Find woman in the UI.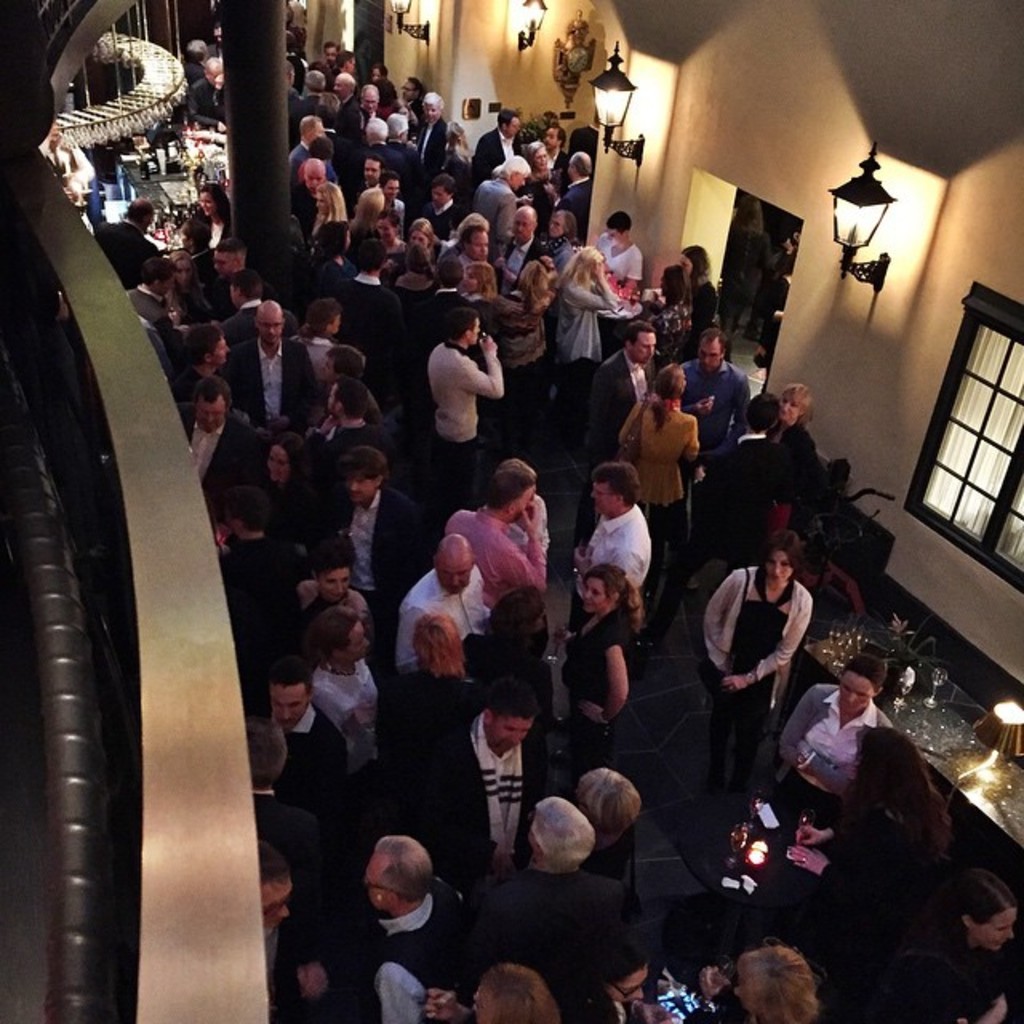
UI element at locate(784, 717, 955, 939).
